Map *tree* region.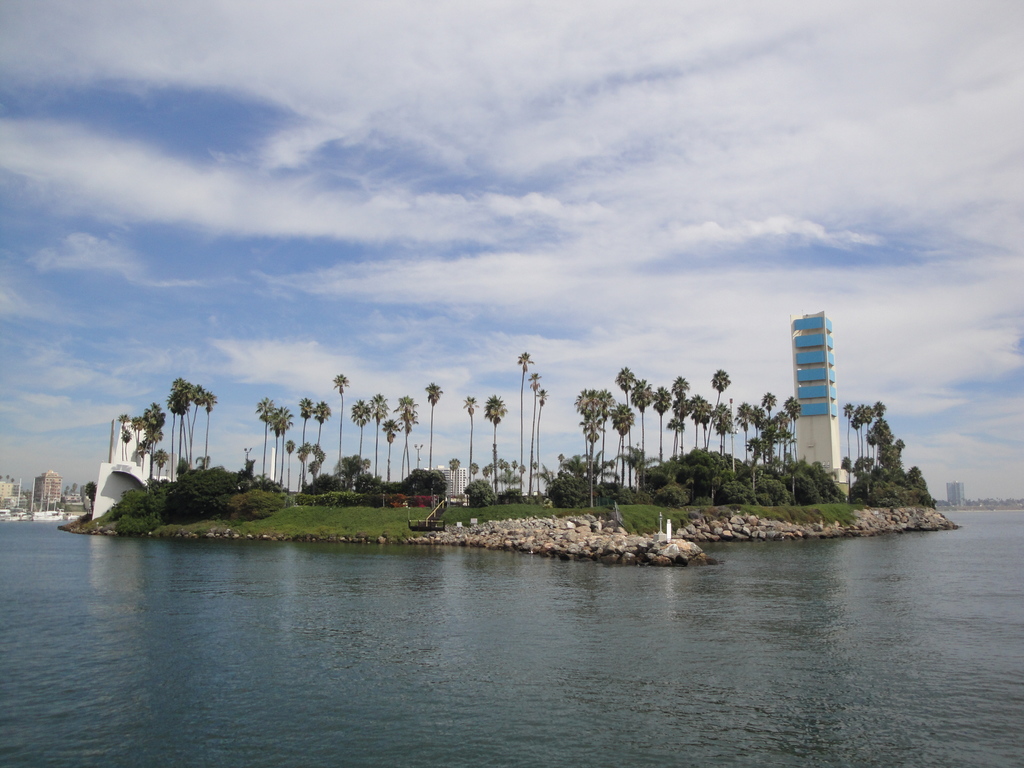
Mapped to rect(683, 395, 724, 463).
